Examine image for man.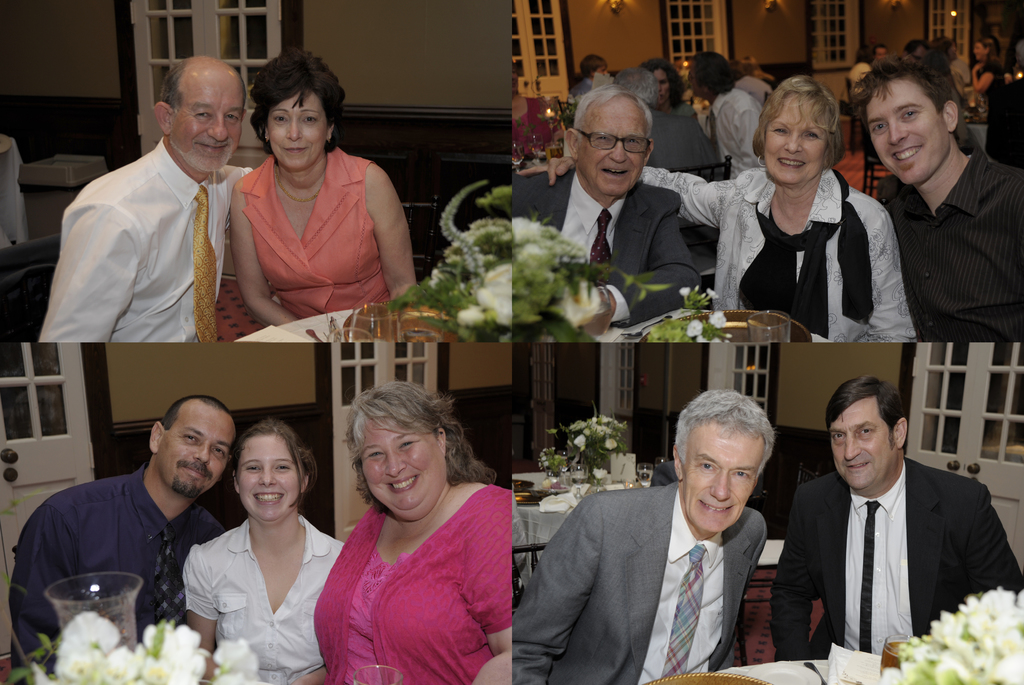
Examination result: [x1=767, y1=376, x2=1023, y2=662].
